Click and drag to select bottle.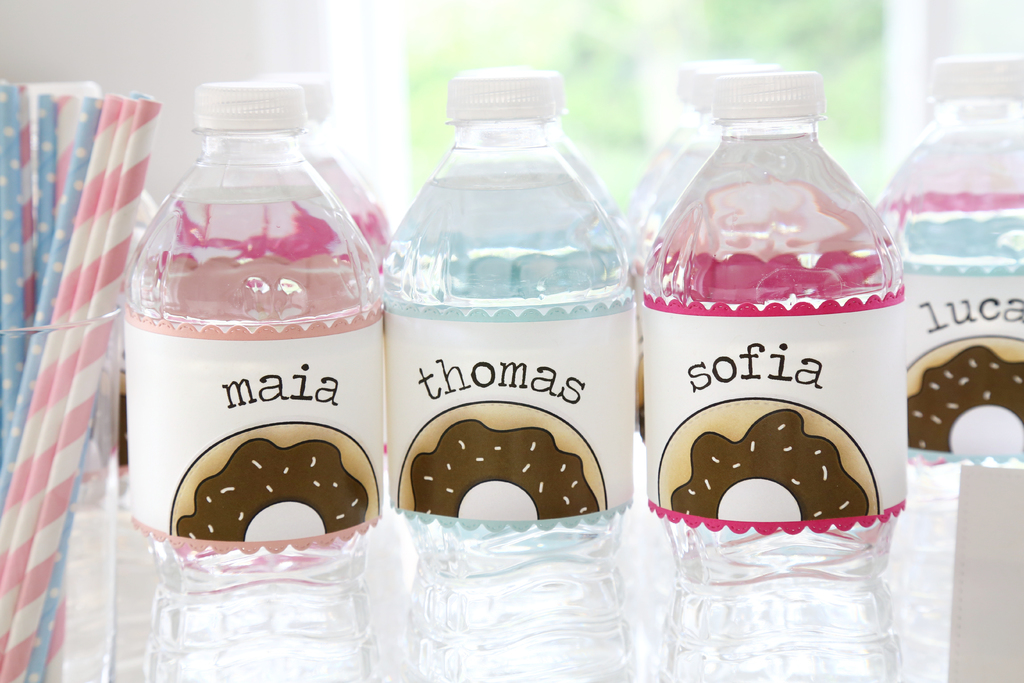
Selection: {"x1": 385, "y1": 65, "x2": 637, "y2": 682}.
